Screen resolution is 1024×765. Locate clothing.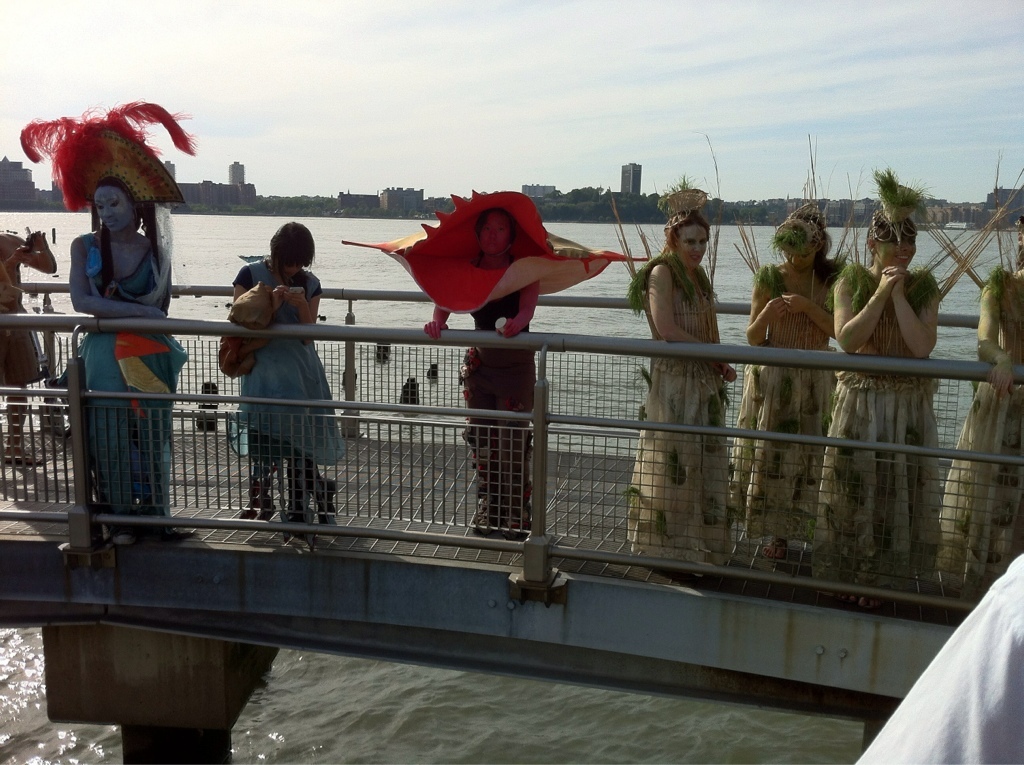
bbox=[219, 273, 329, 509].
